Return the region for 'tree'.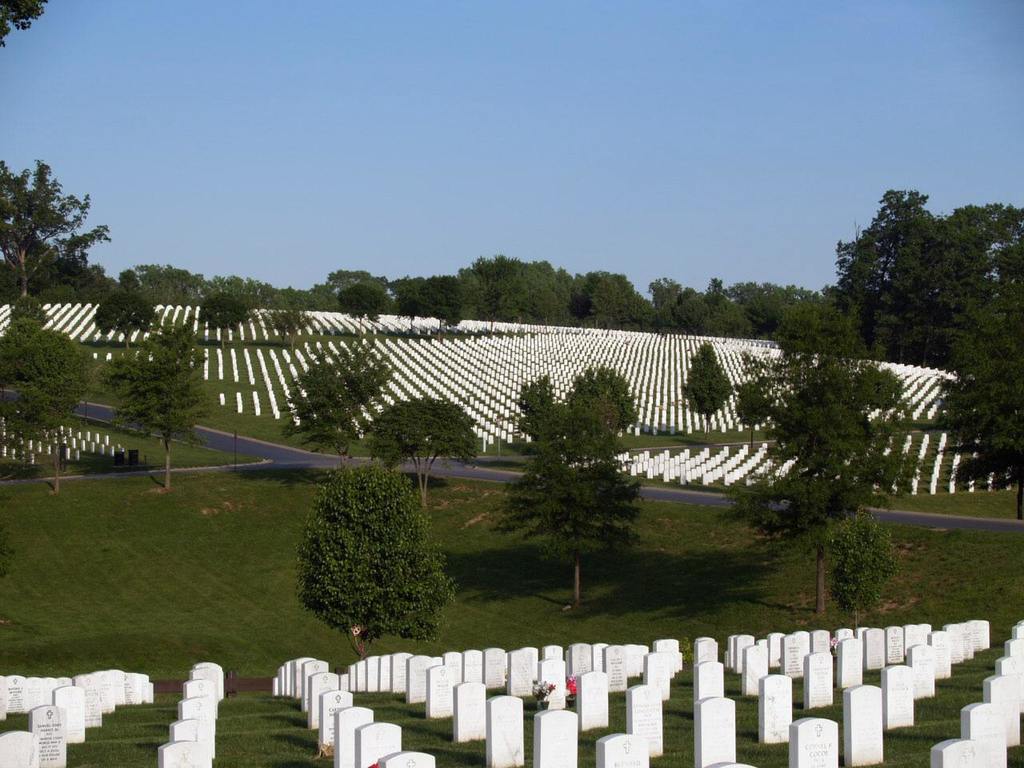
[left=734, top=378, right=770, bottom=448].
